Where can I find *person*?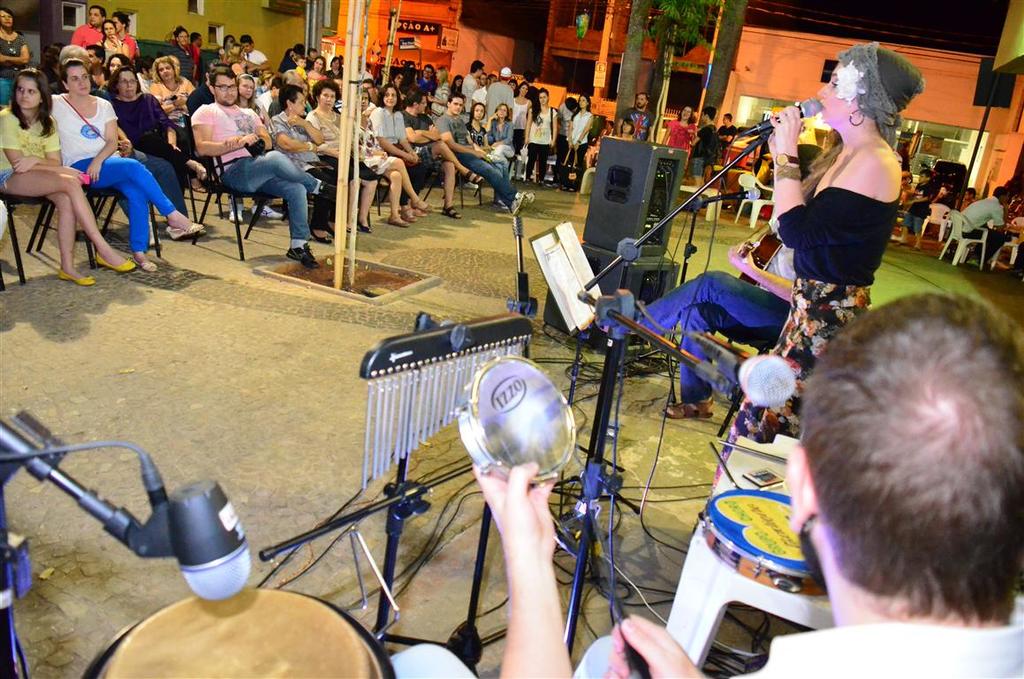
You can find it at <bbox>310, 80, 380, 232</bbox>.
